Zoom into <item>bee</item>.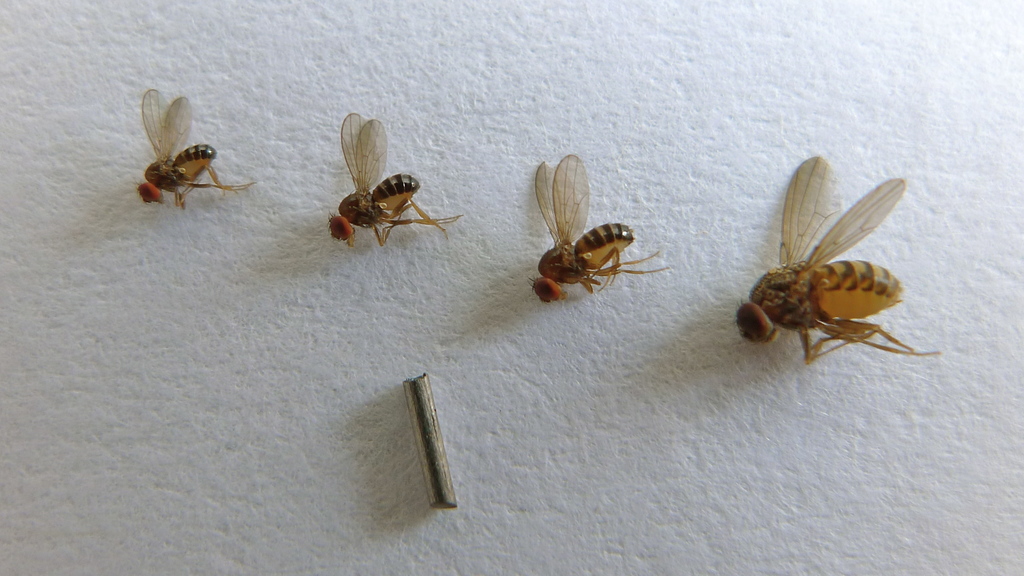
Zoom target: l=313, t=113, r=463, b=257.
